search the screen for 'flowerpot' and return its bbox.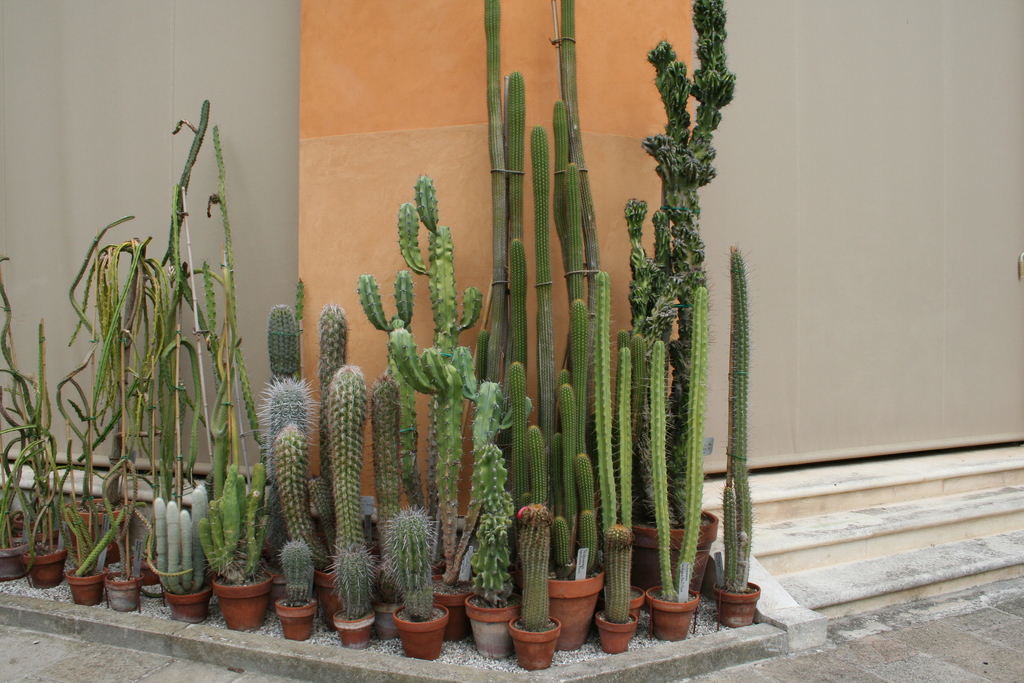
Found: <bbox>263, 559, 291, 607</bbox>.
